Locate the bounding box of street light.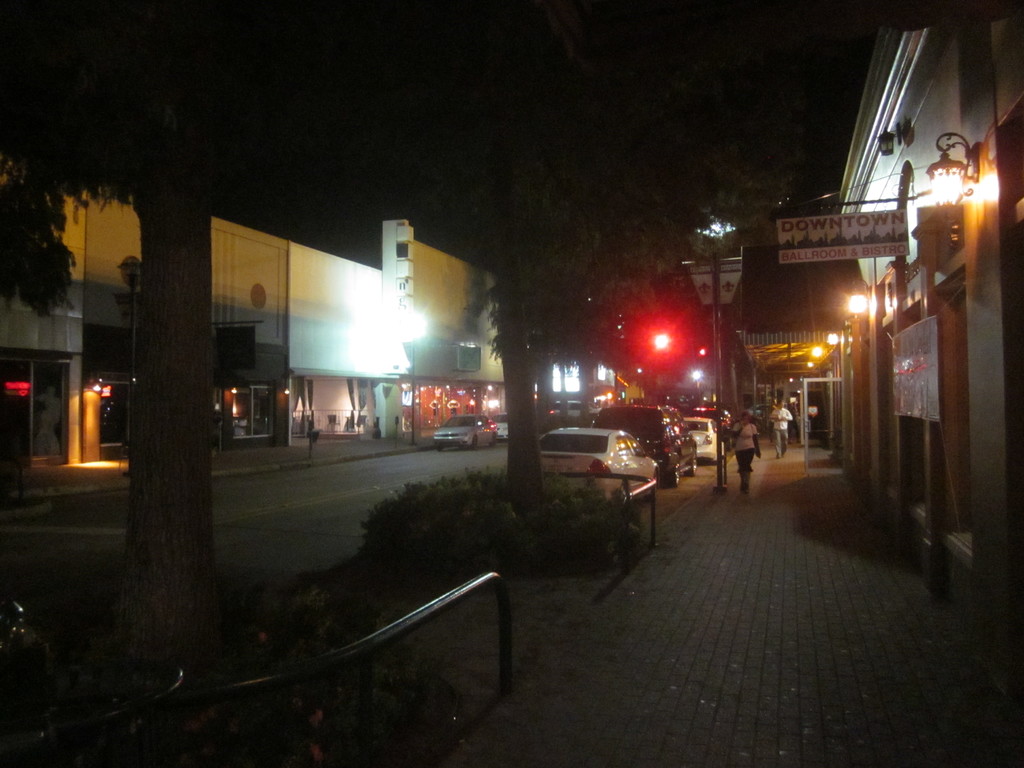
Bounding box: [x1=392, y1=307, x2=433, y2=452].
